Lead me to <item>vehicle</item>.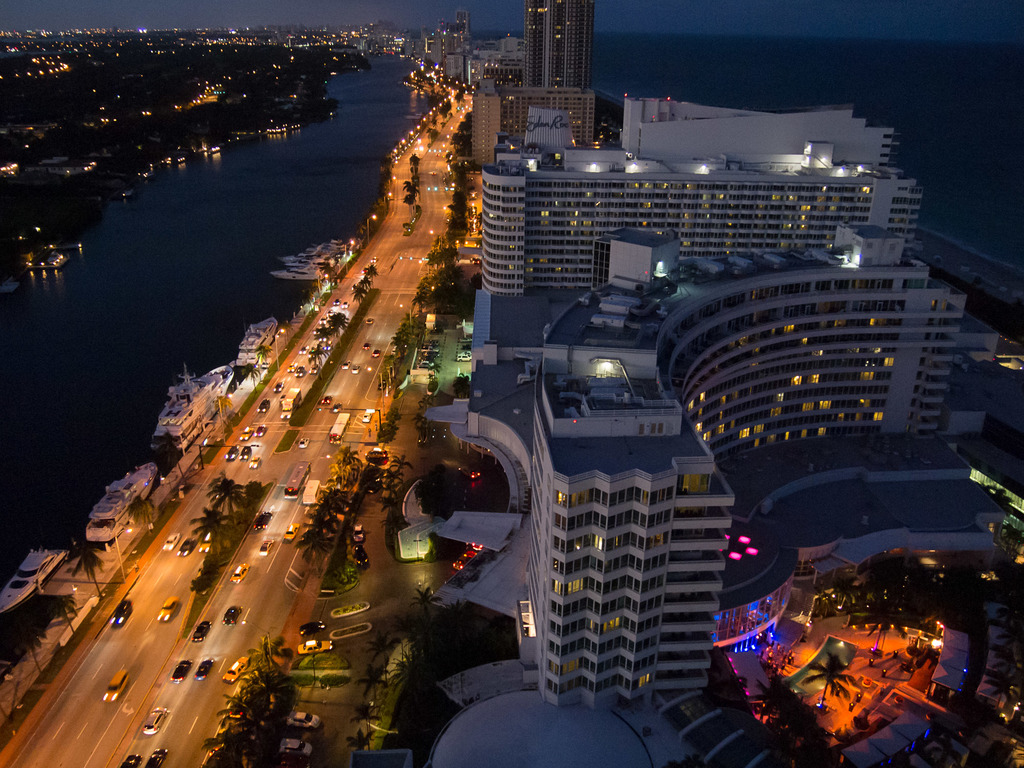
Lead to bbox=[160, 532, 176, 550].
